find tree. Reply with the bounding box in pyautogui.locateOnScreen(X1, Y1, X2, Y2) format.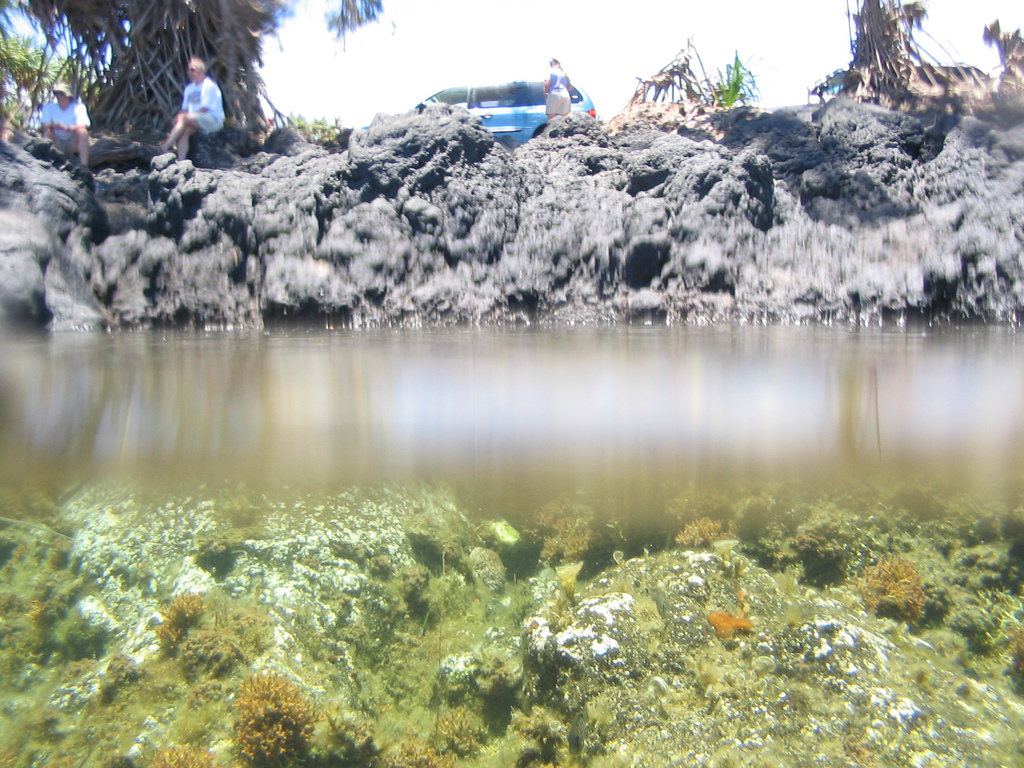
pyautogui.locateOnScreen(812, 0, 986, 101).
